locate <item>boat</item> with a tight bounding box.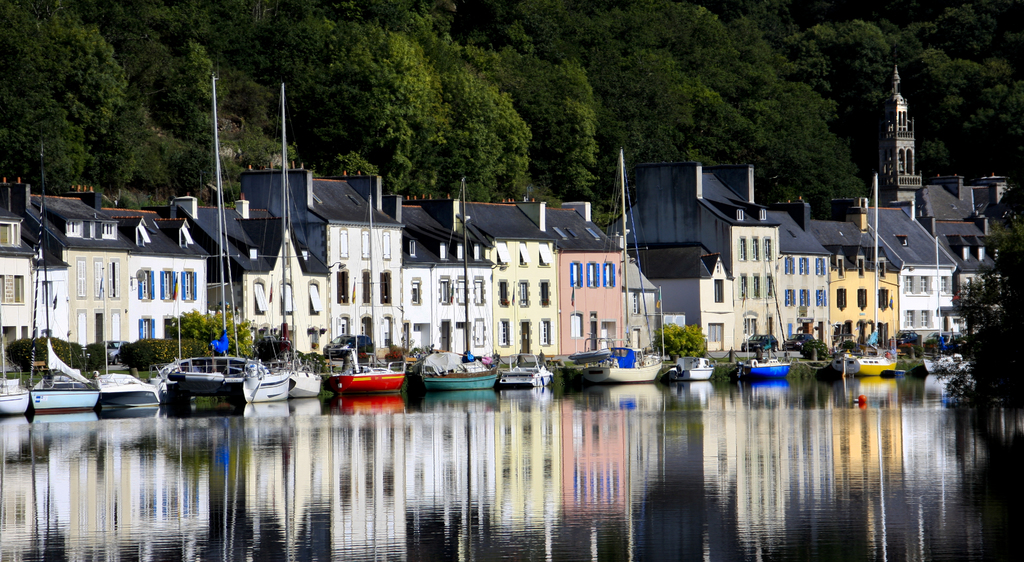
[314, 344, 408, 402].
